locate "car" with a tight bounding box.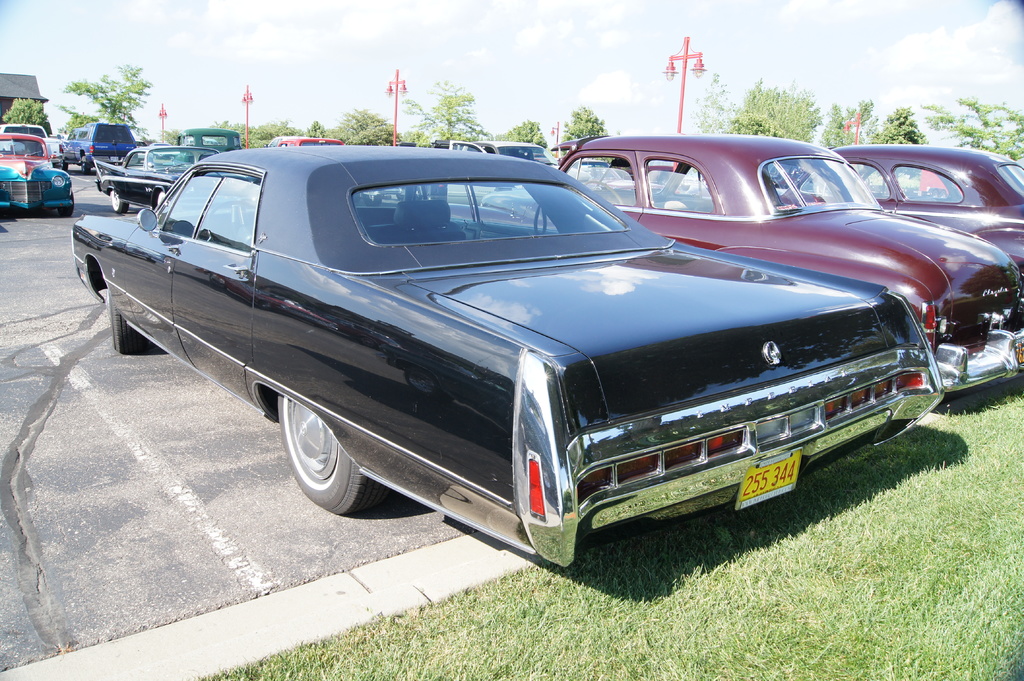
[left=70, top=147, right=948, bottom=568].
